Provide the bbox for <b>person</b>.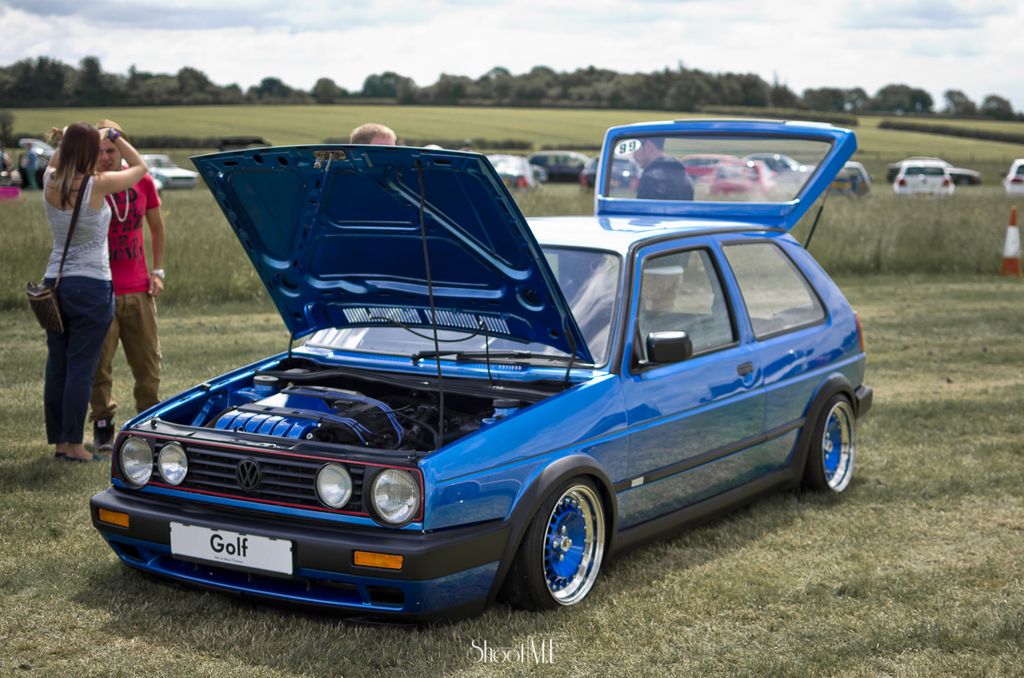
pyautogui.locateOnScreen(29, 114, 153, 467).
